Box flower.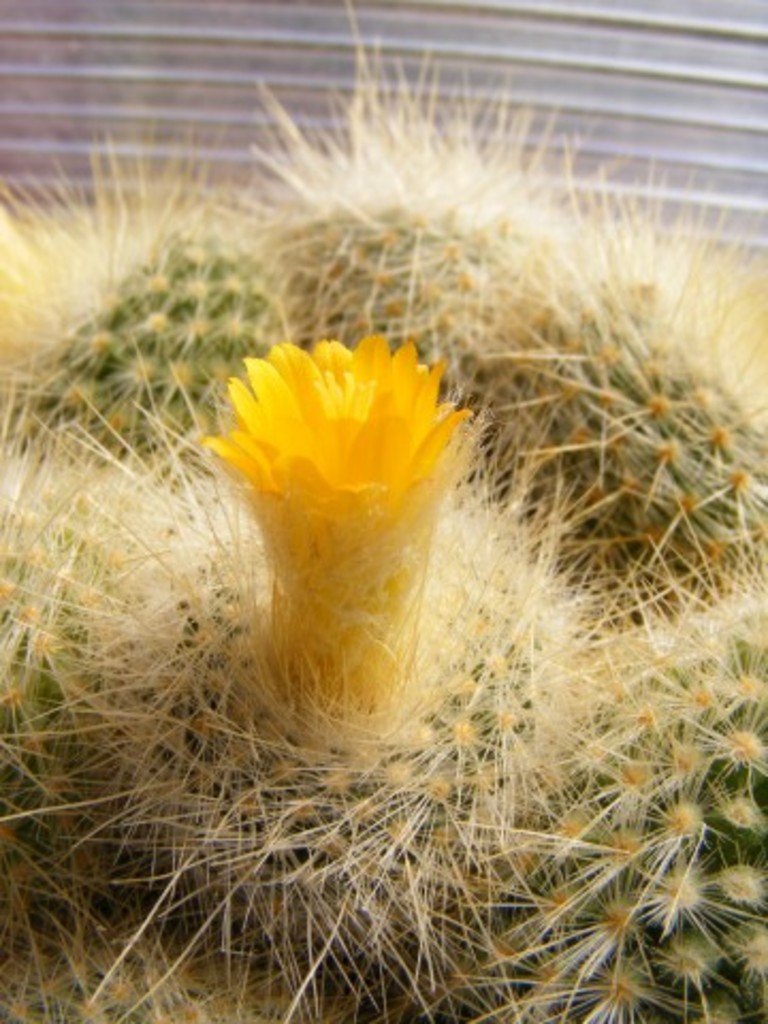
[x1=177, y1=271, x2=495, y2=732].
